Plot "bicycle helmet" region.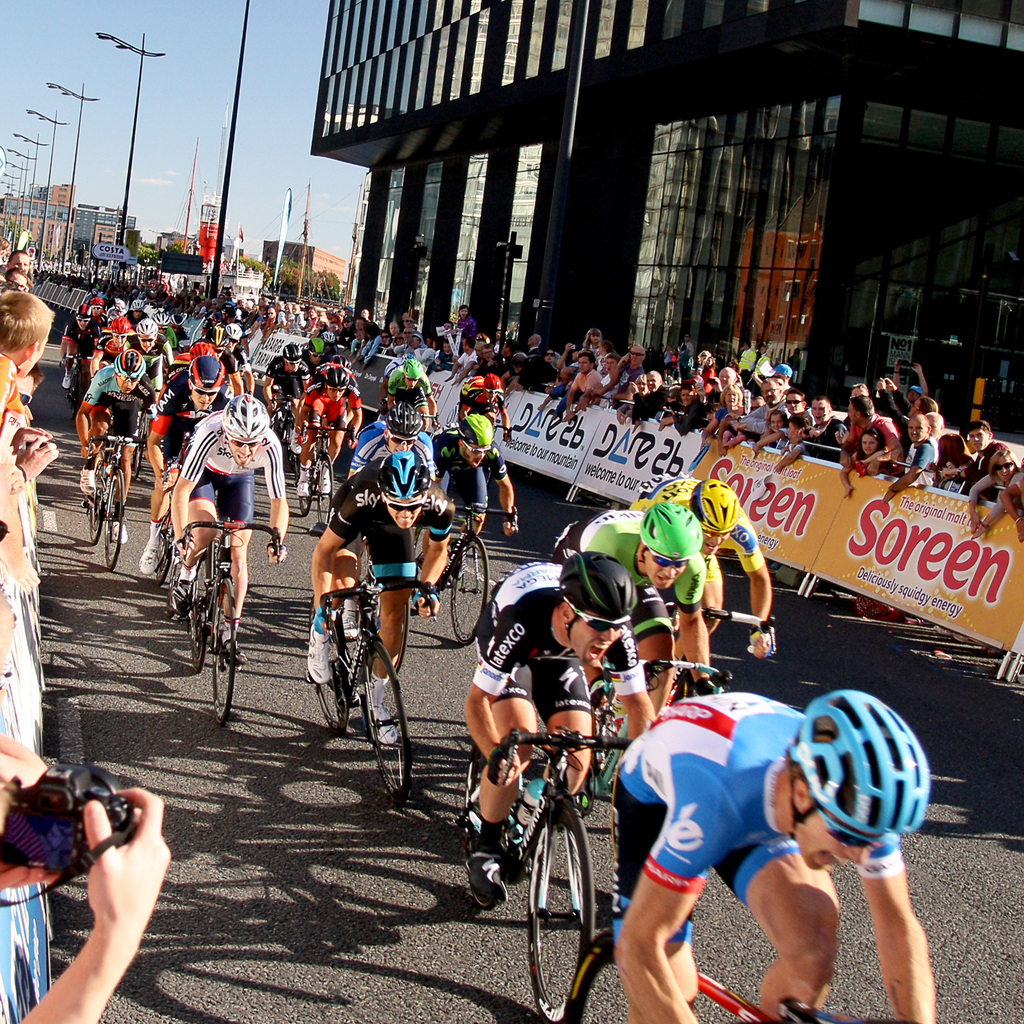
Plotted at box(389, 405, 424, 435).
